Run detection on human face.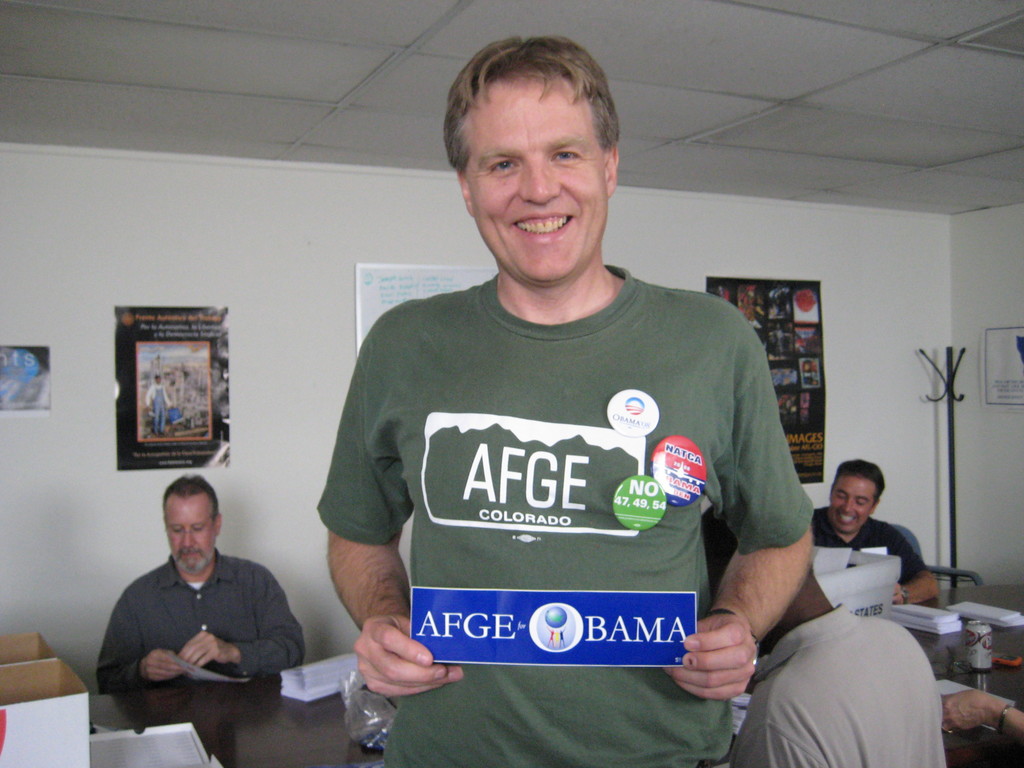
Result: {"left": 163, "top": 497, "right": 214, "bottom": 570}.
